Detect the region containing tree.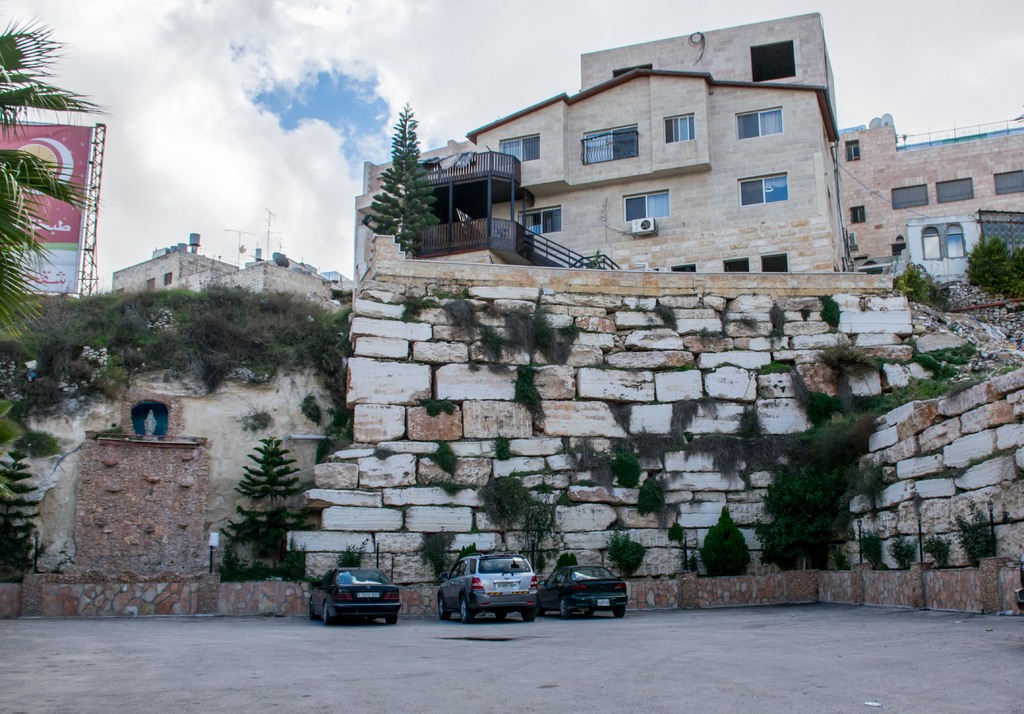
369:104:431:255.
